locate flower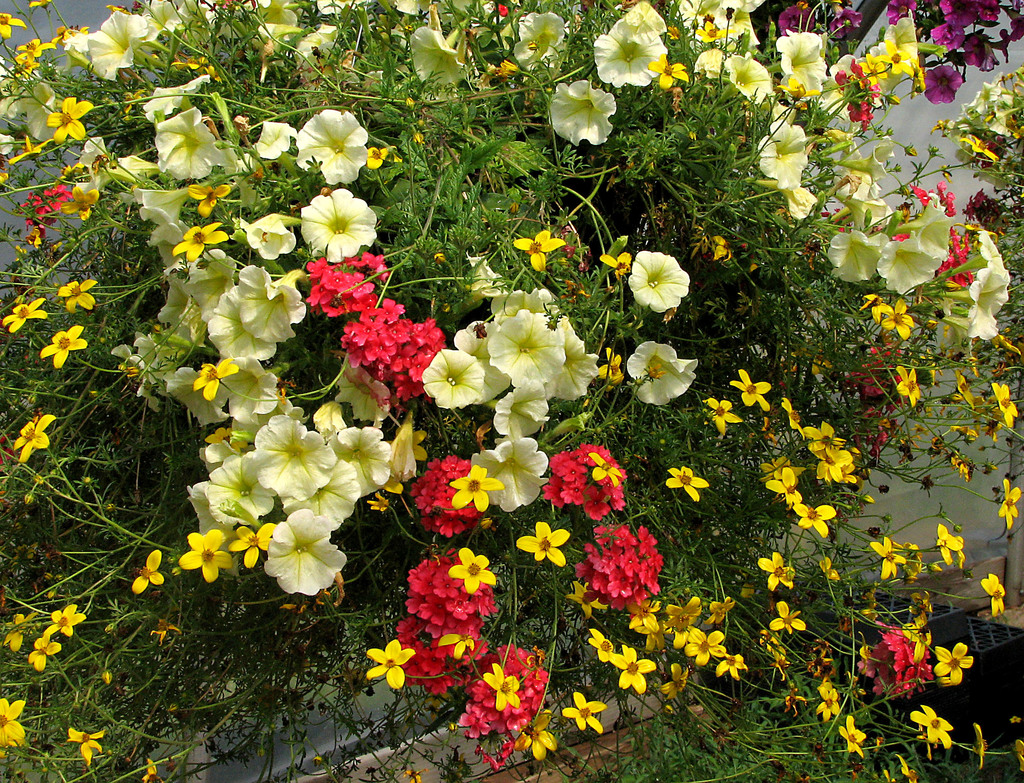
(520,229,565,274)
